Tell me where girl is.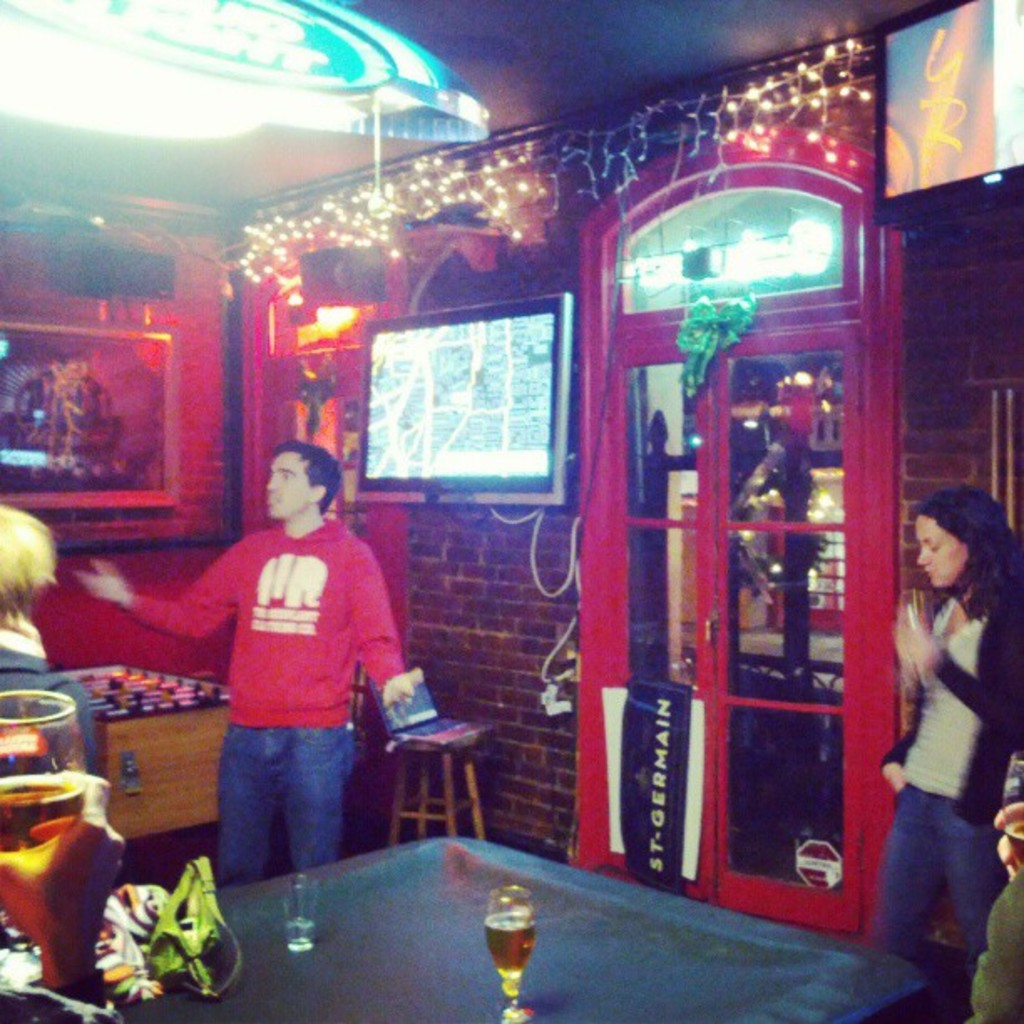
girl is at Rect(873, 487, 1022, 950).
